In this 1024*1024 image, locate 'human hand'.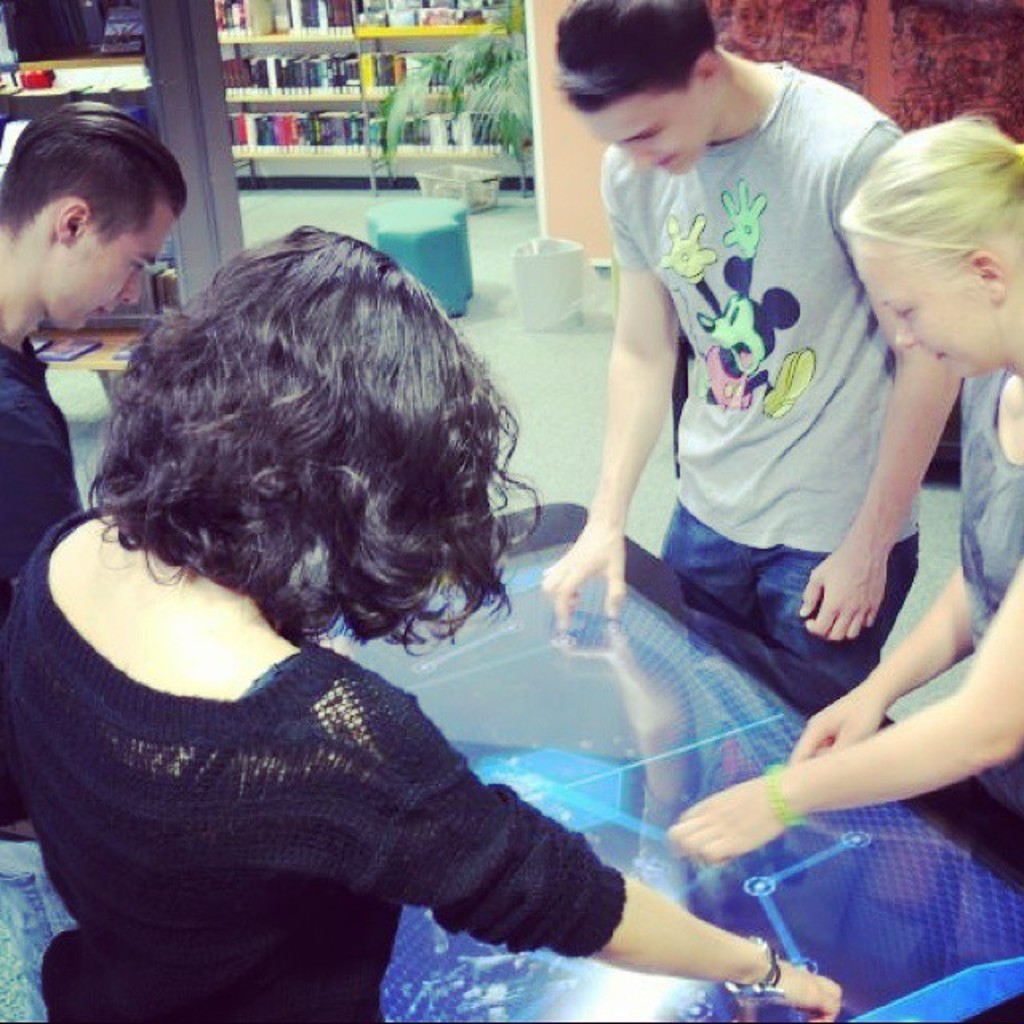
Bounding box: (787, 694, 885, 765).
